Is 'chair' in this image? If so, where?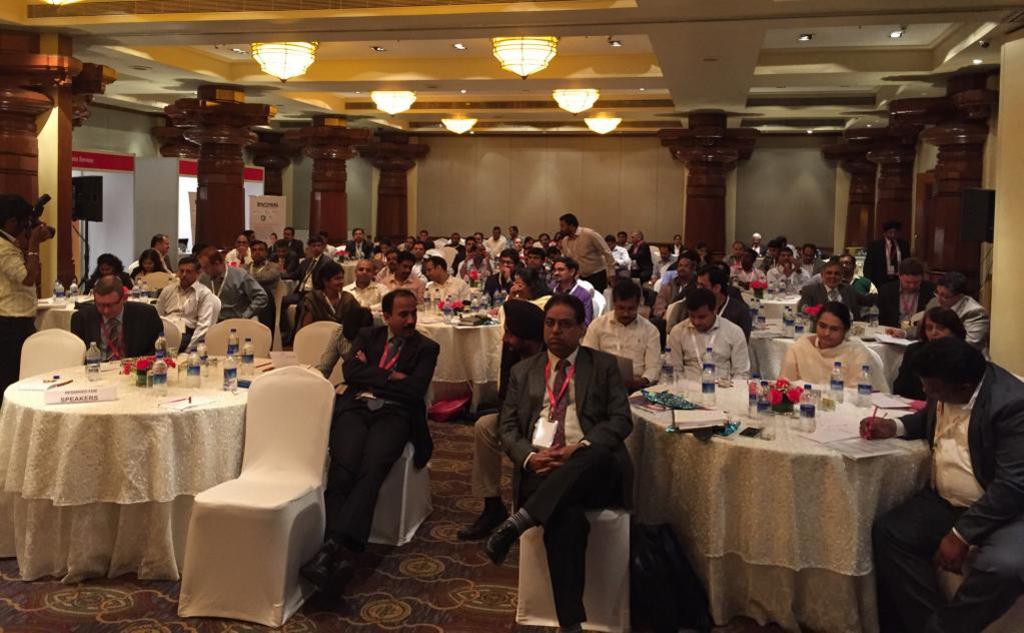
Yes, at box=[165, 365, 324, 624].
